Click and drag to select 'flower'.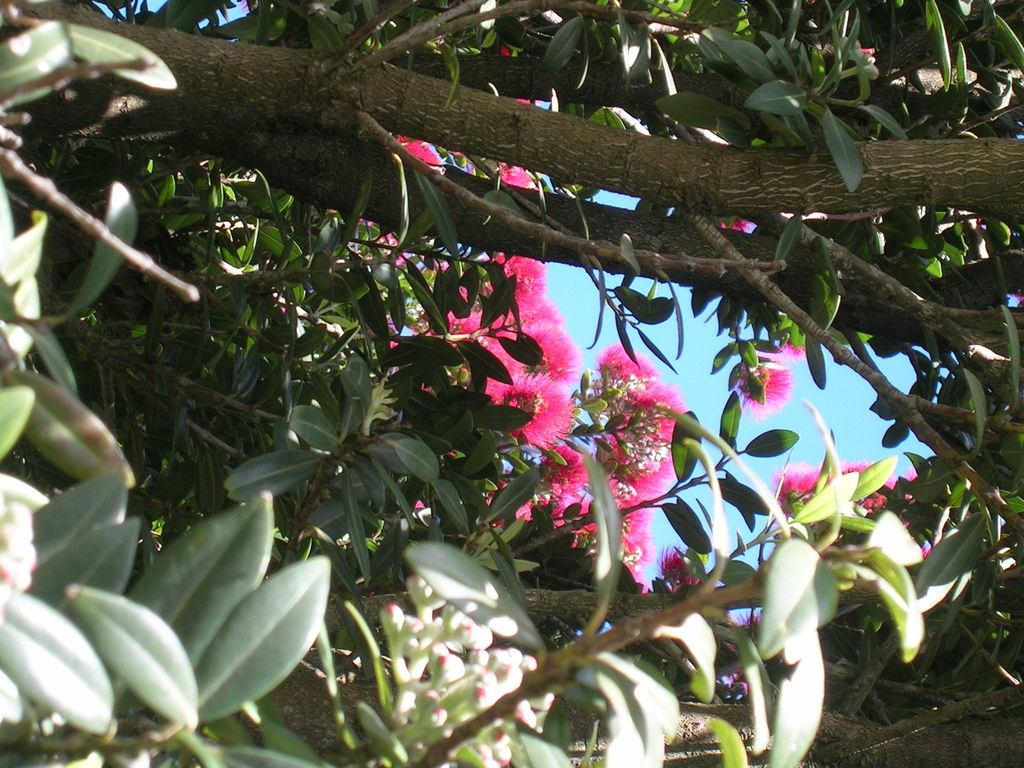
Selection: bbox(774, 335, 814, 359).
